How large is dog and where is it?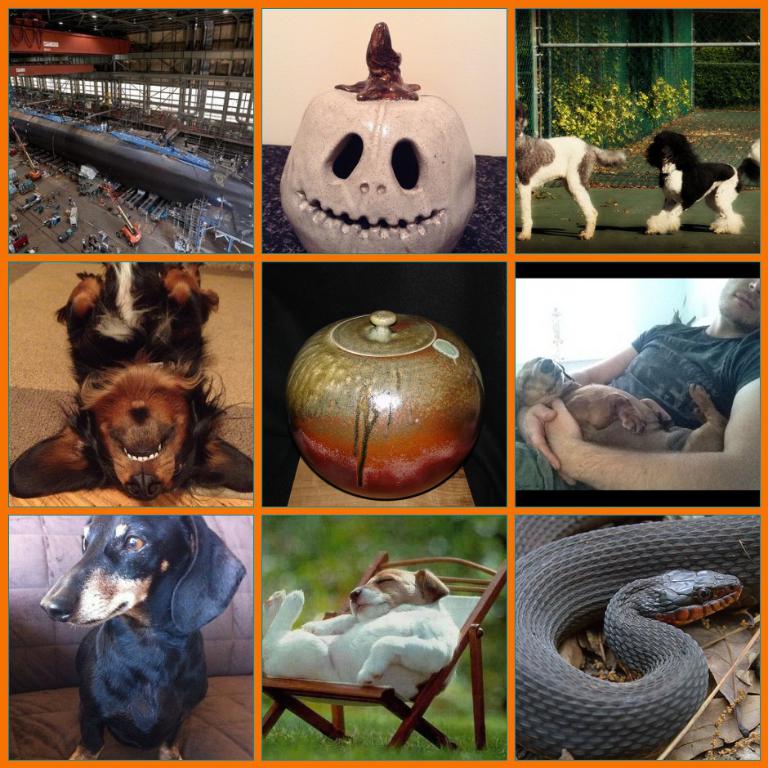
Bounding box: [39,512,248,763].
